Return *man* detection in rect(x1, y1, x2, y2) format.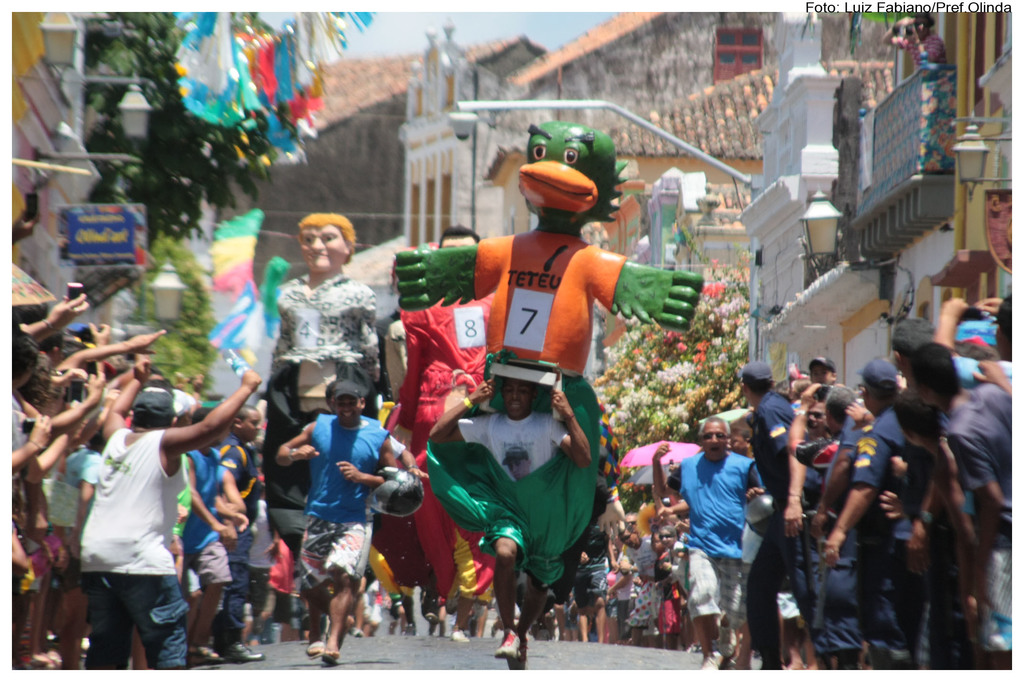
rect(186, 405, 249, 659).
